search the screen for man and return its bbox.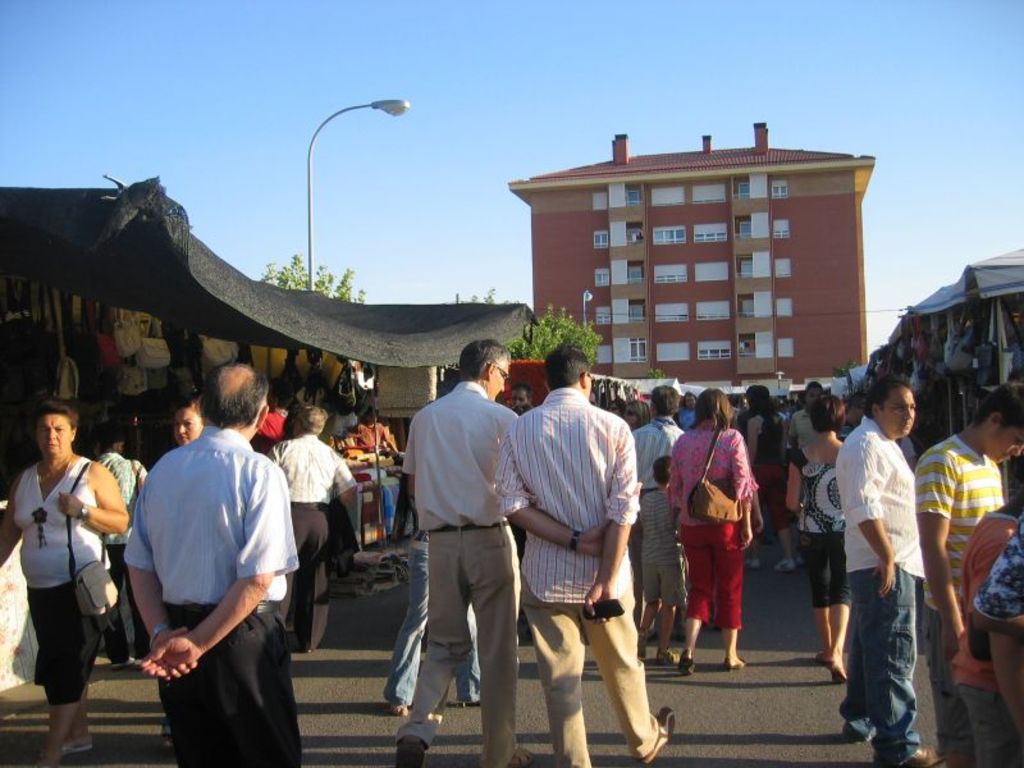
Found: 266/403/358/655.
